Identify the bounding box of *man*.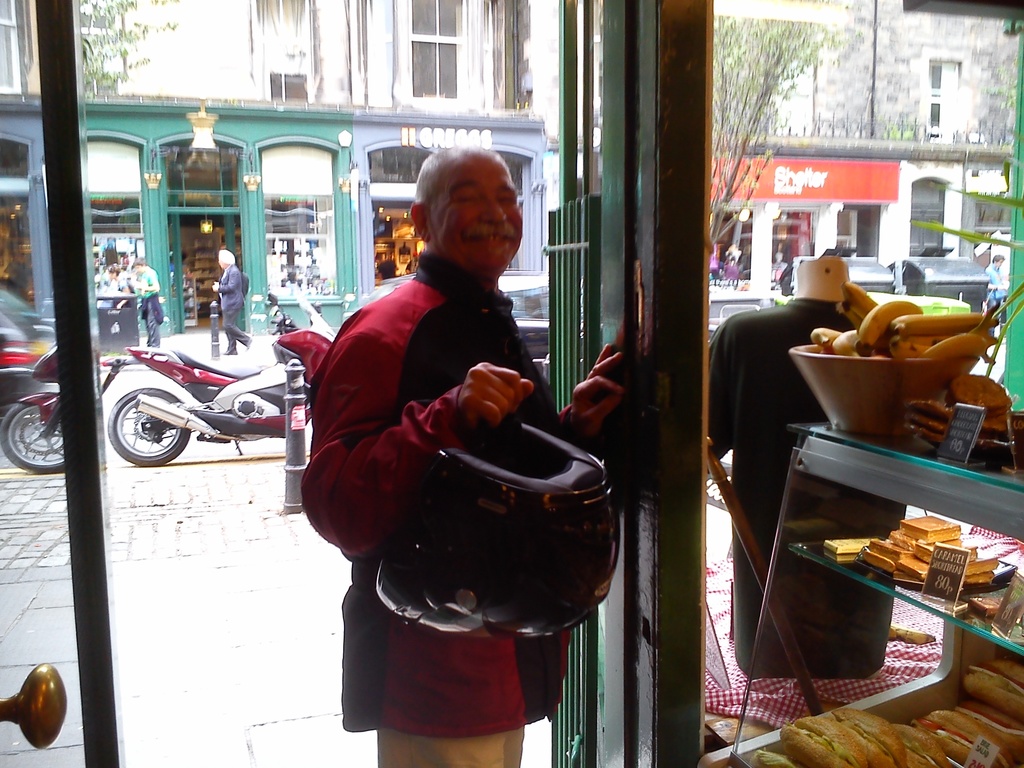
(x1=982, y1=253, x2=1010, y2=320).
